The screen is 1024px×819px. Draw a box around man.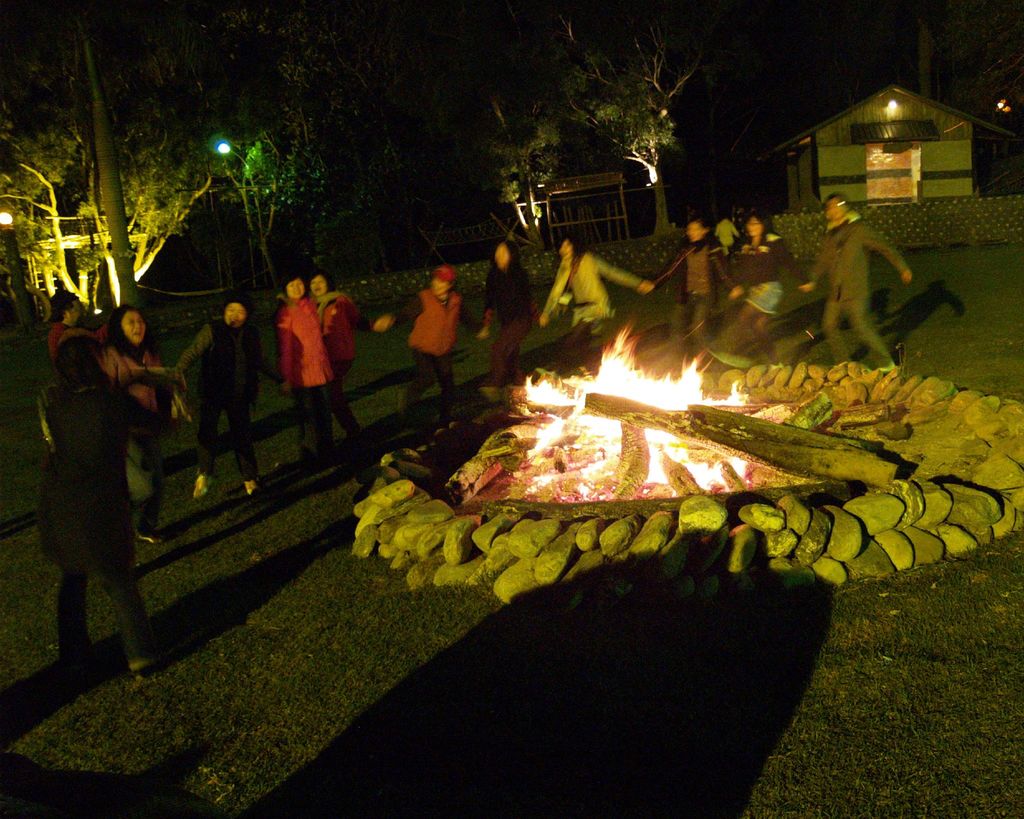
left=712, top=214, right=744, bottom=258.
